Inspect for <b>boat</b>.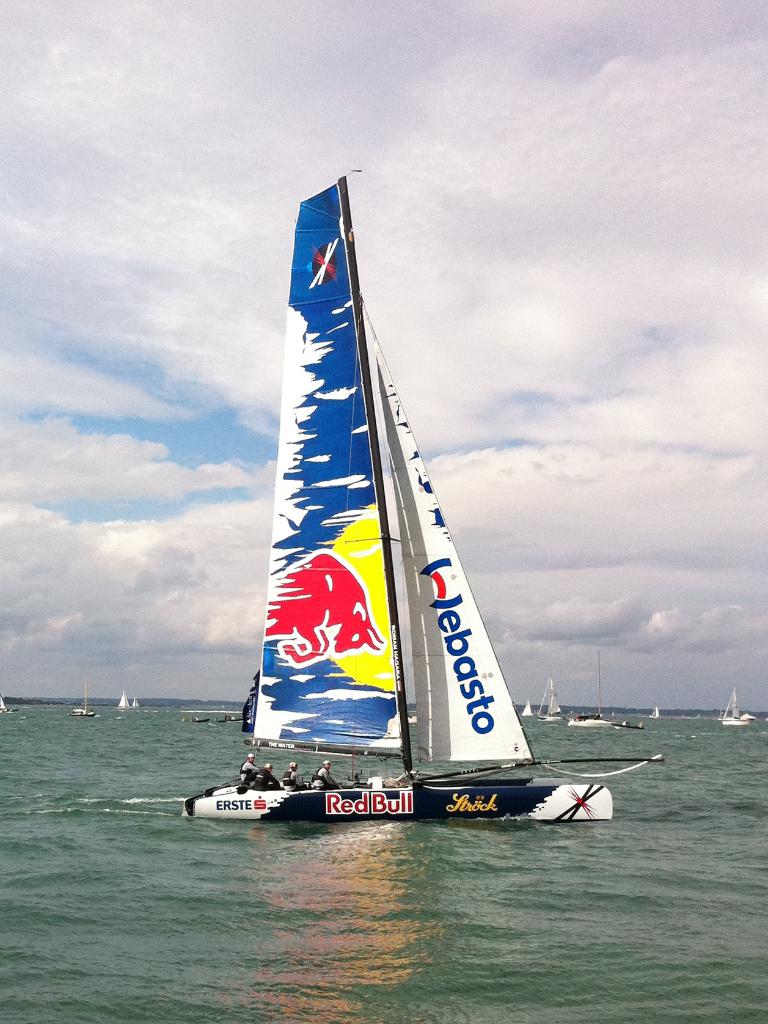
Inspection: 0, 699, 10, 719.
